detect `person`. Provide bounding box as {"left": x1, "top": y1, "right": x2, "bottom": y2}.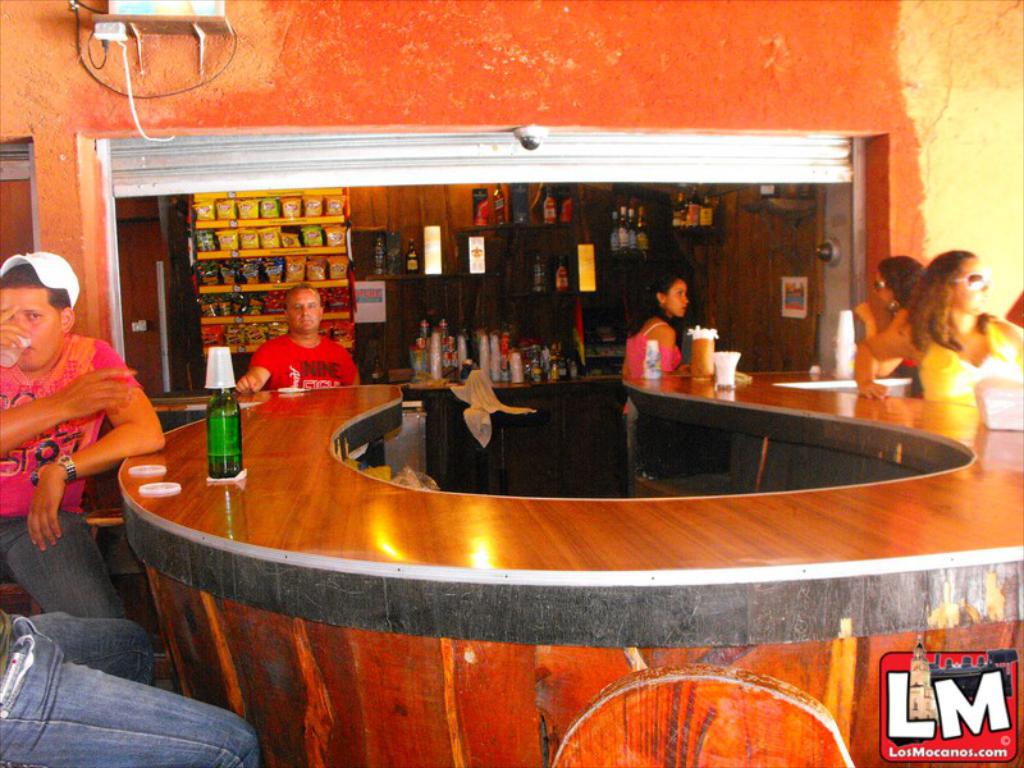
{"left": 860, "top": 262, "right": 920, "bottom": 378}.
